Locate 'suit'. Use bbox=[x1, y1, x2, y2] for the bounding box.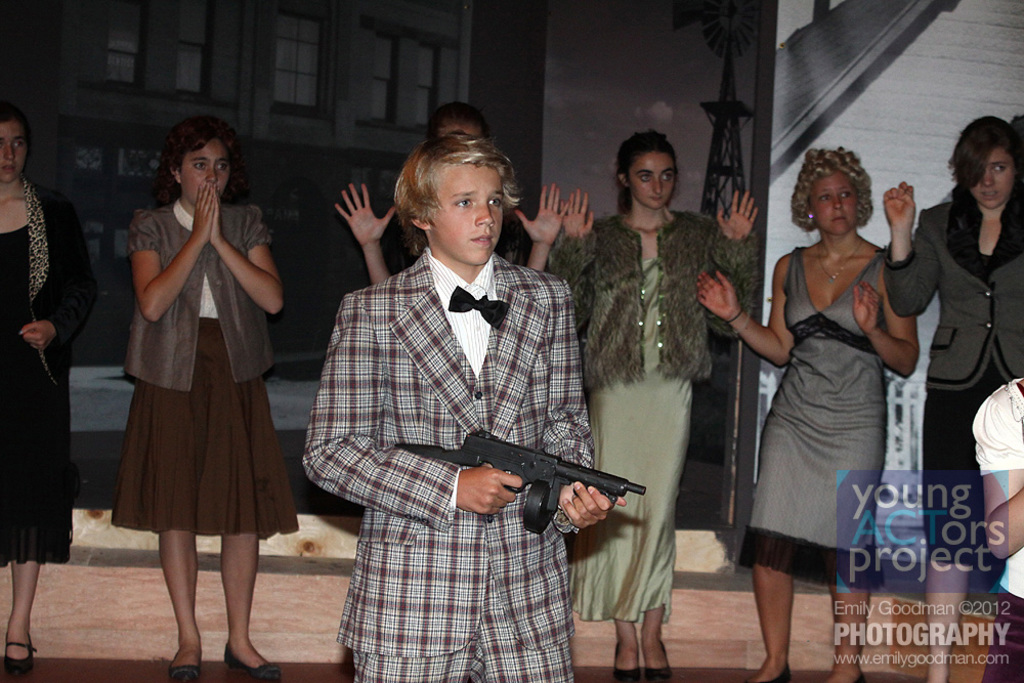
bbox=[303, 248, 592, 682].
